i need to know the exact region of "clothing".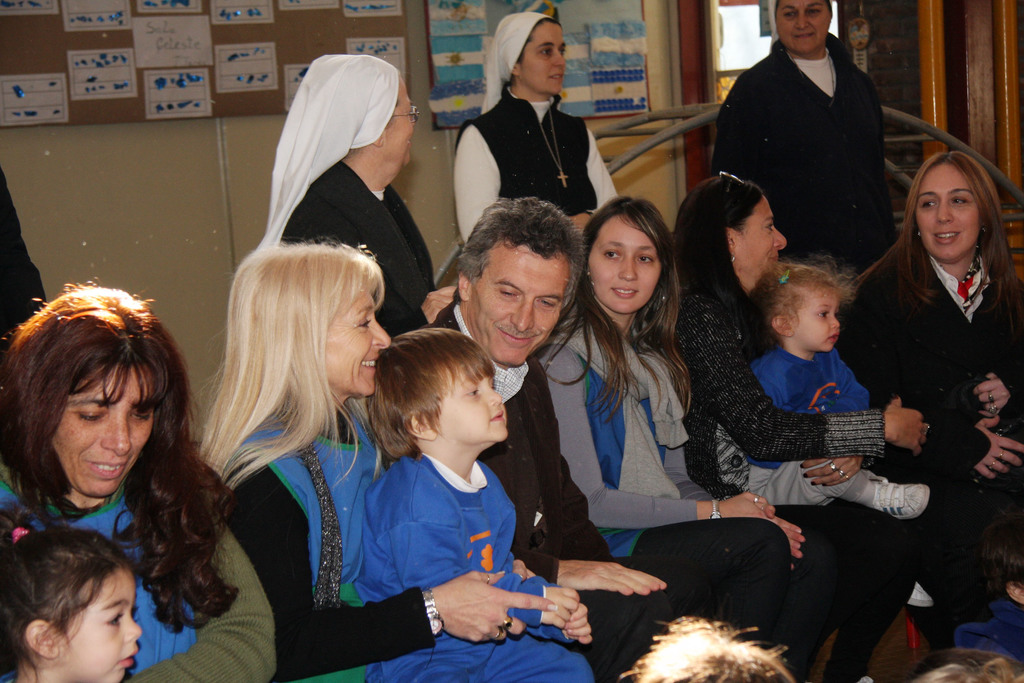
Region: [328, 438, 593, 682].
